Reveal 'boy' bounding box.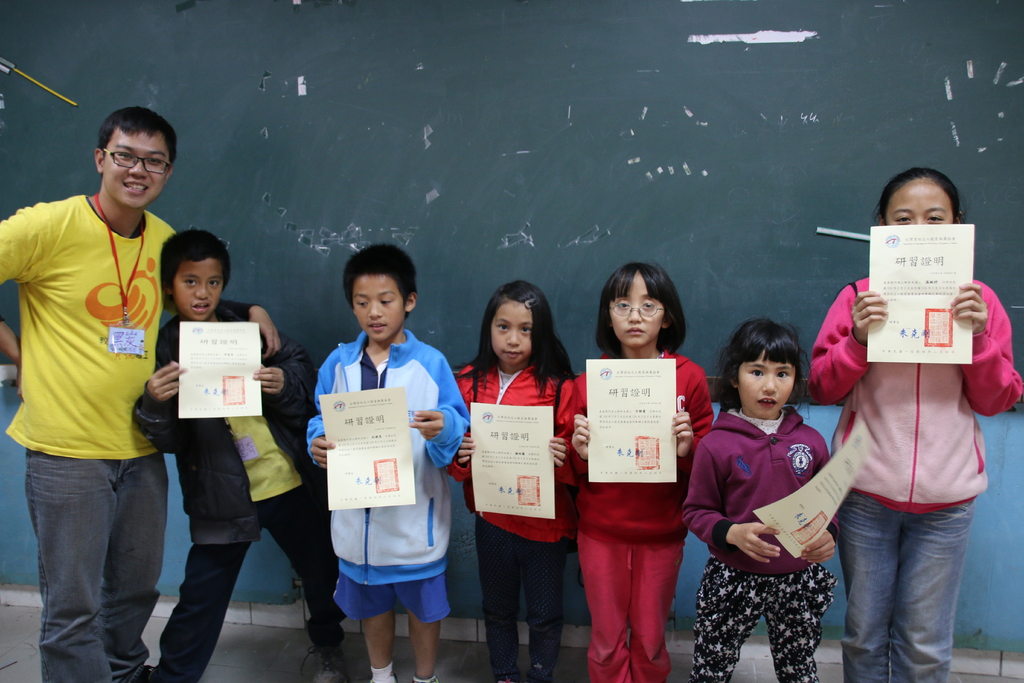
Revealed: box=[305, 243, 468, 682].
